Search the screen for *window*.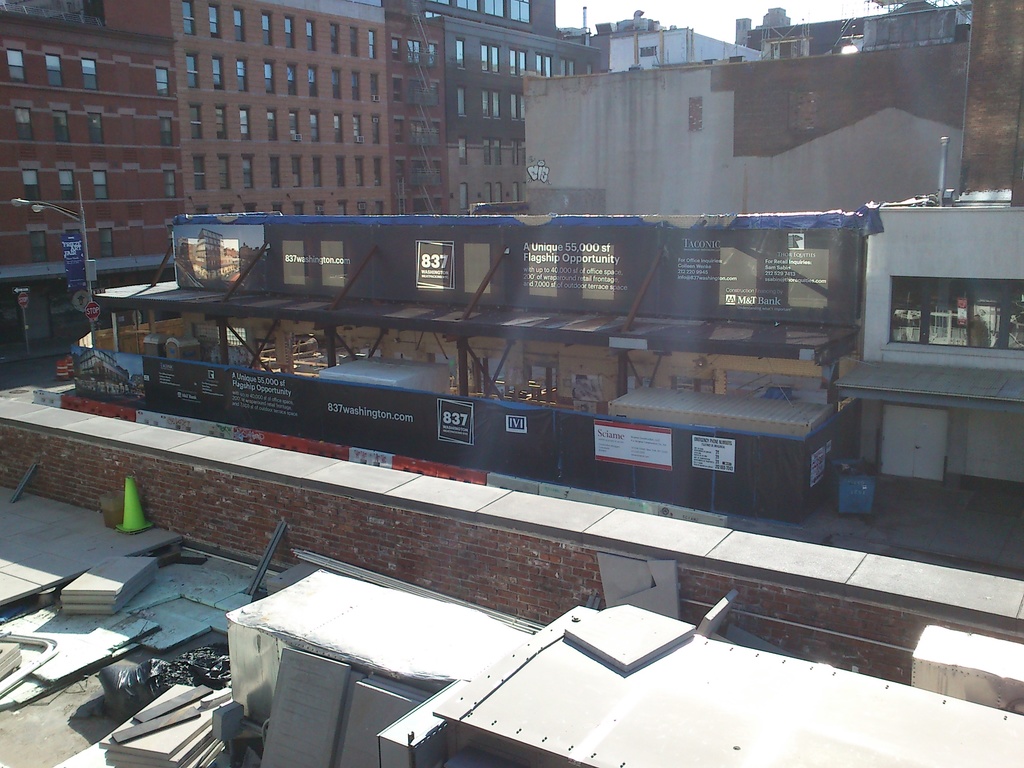
Found at left=287, top=154, right=301, bottom=188.
